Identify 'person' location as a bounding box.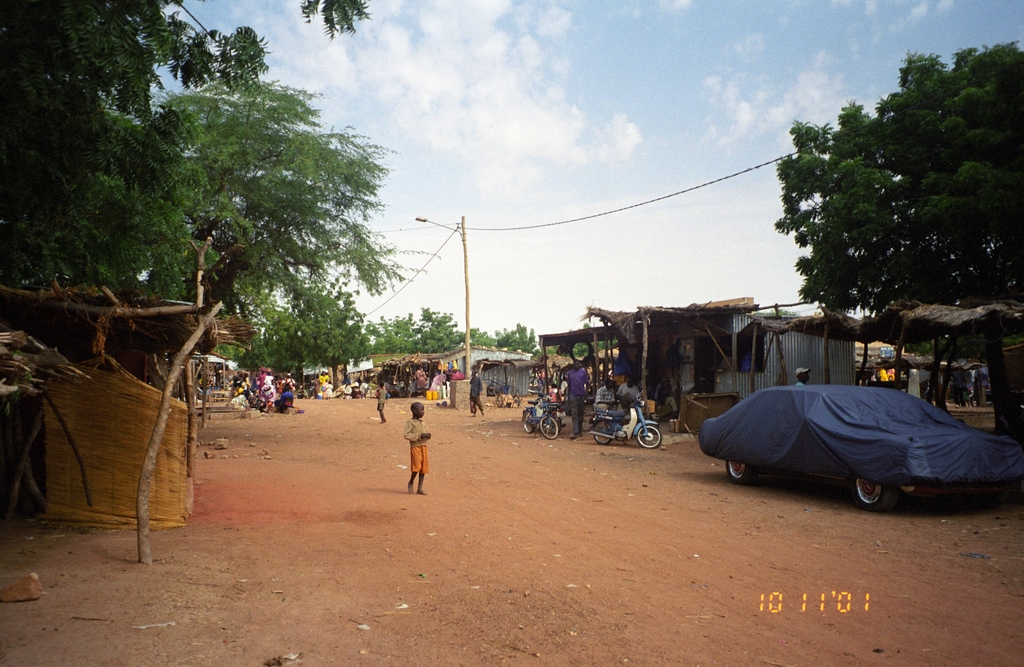
rect(595, 376, 621, 411).
